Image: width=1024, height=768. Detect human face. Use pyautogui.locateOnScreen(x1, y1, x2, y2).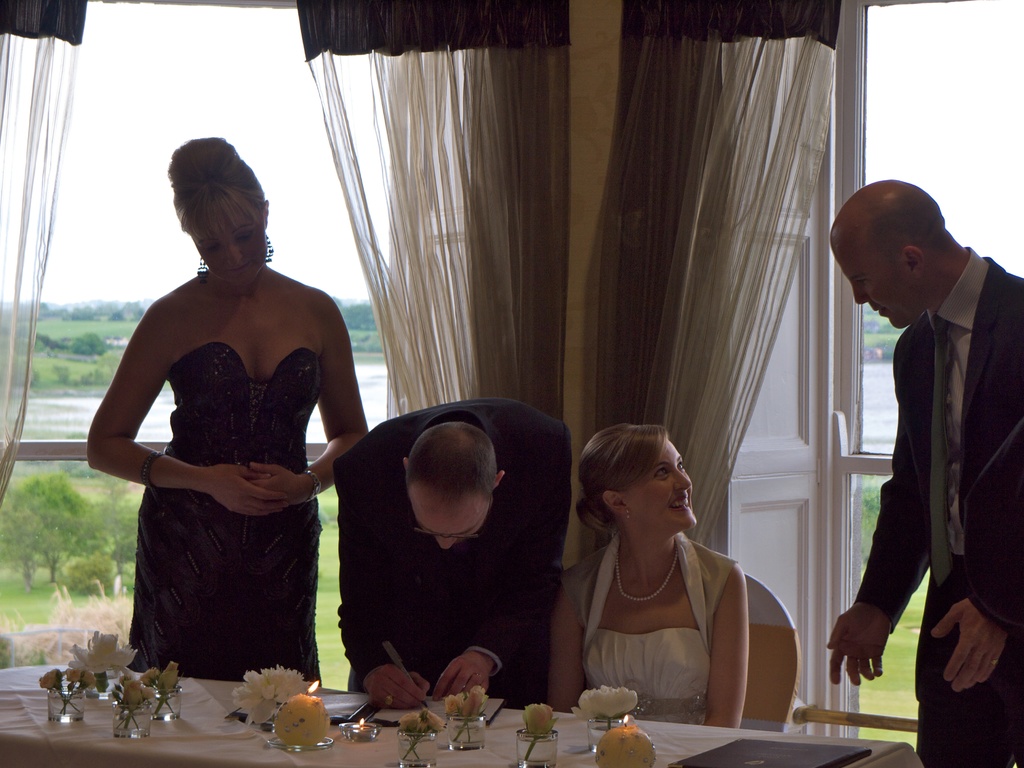
pyautogui.locateOnScreen(630, 443, 695, 529).
